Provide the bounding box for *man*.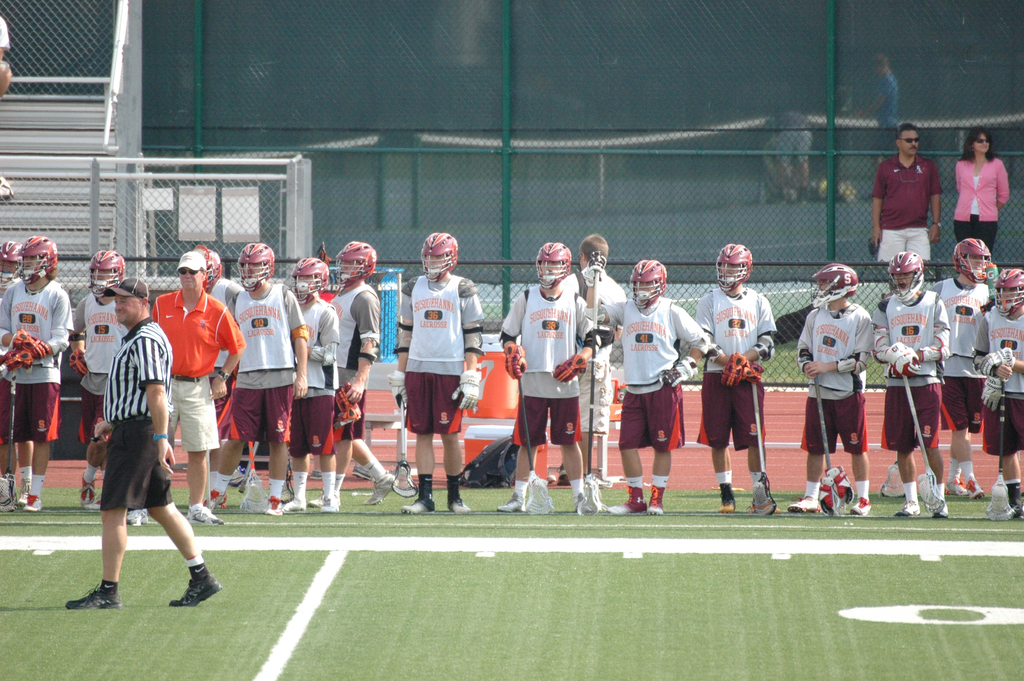
region(204, 236, 308, 516).
